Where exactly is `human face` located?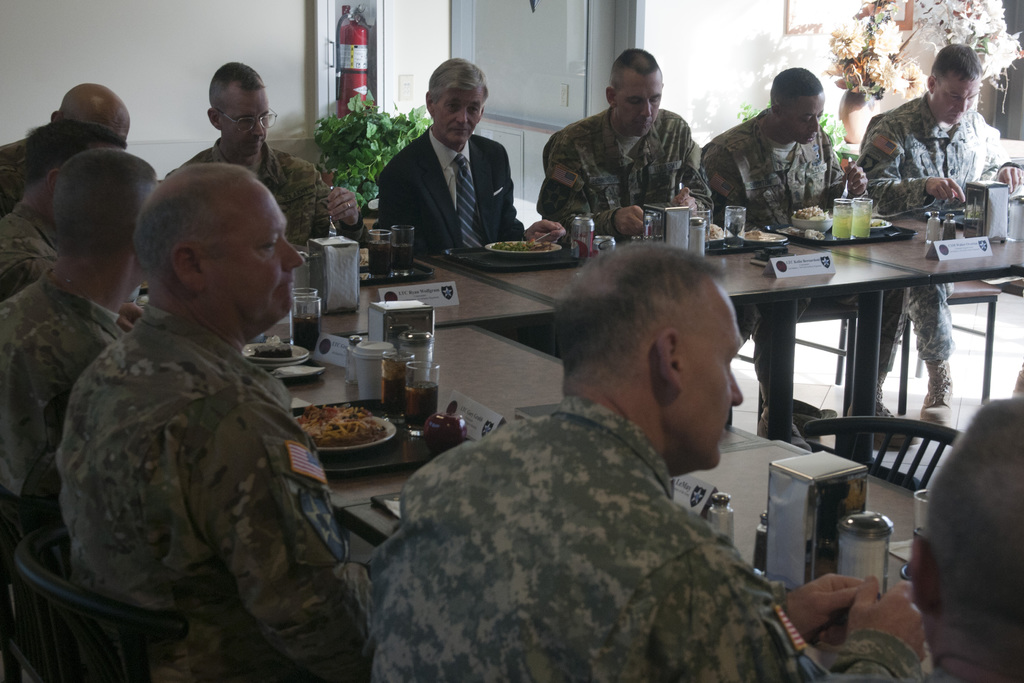
Its bounding box is (left=781, top=92, right=827, bottom=142).
